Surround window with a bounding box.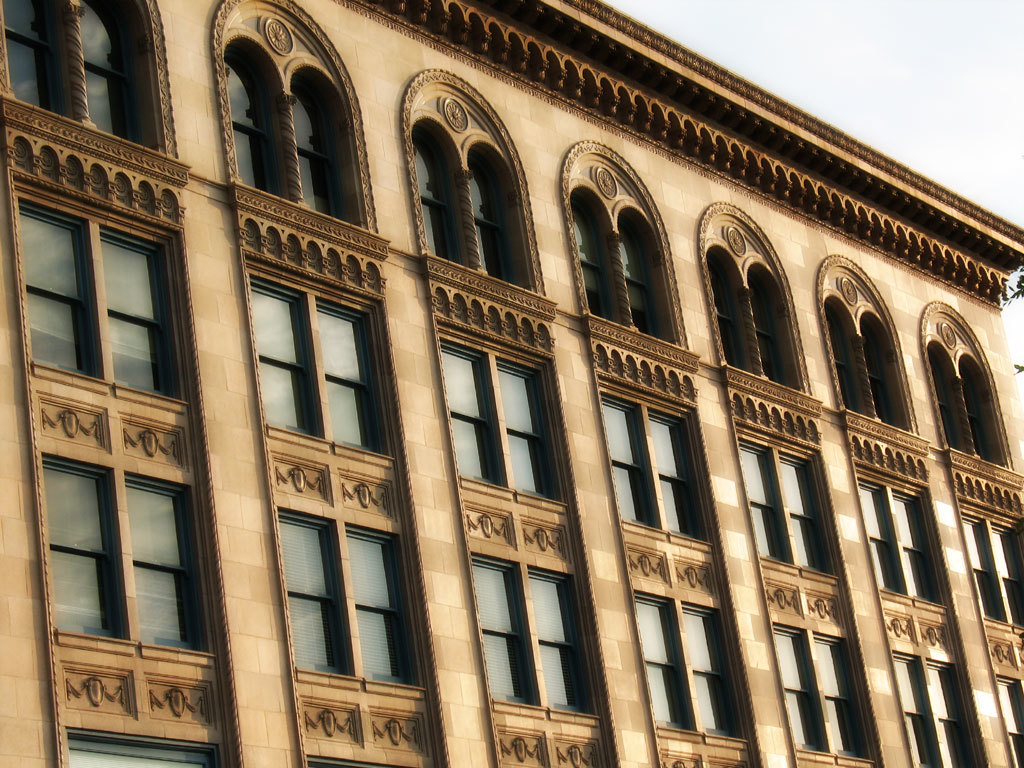
[x1=241, y1=261, x2=389, y2=454].
